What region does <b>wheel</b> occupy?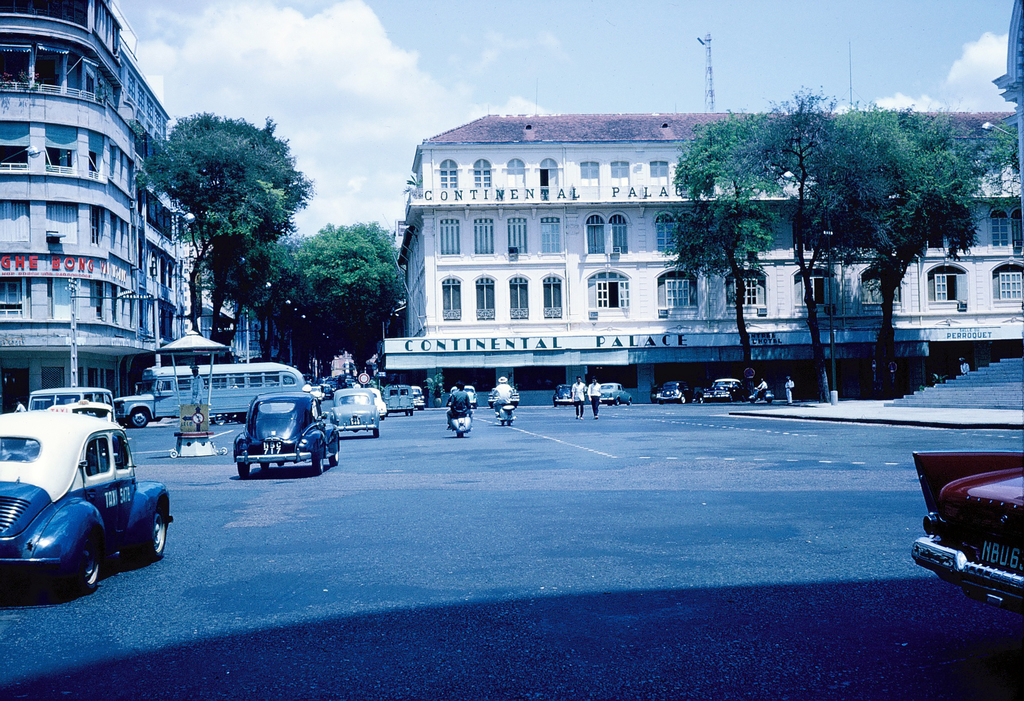
<bbox>314, 458, 325, 474</bbox>.
